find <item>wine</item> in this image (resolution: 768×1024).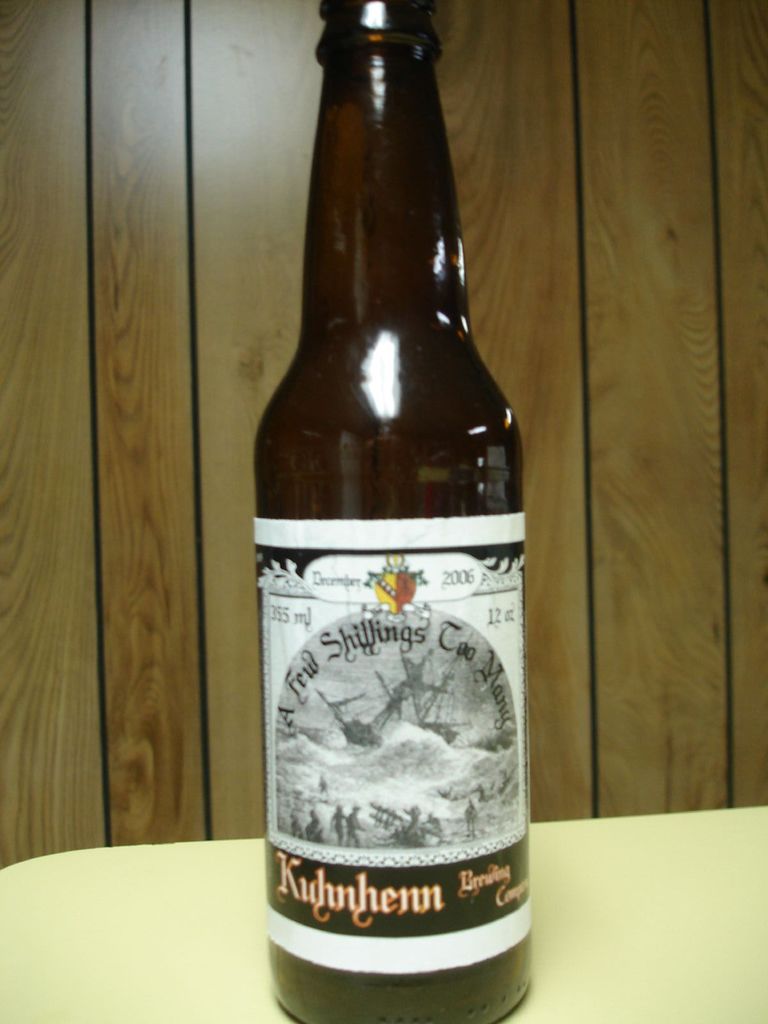
<bbox>236, 0, 544, 1008</bbox>.
